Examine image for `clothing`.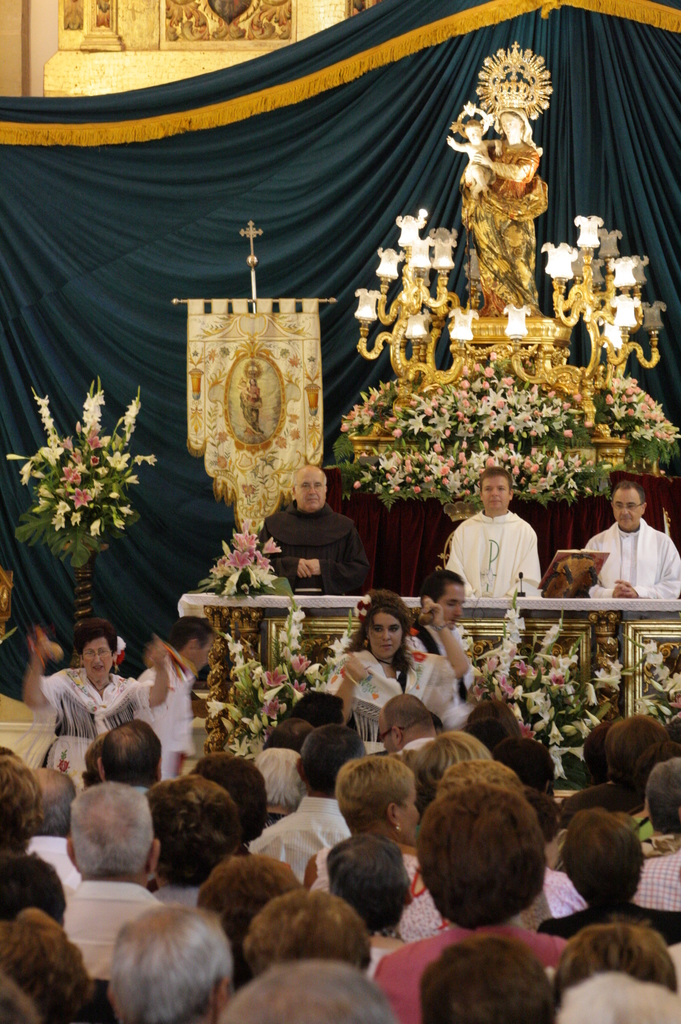
Examination result: region(370, 930, 572, 1016).
